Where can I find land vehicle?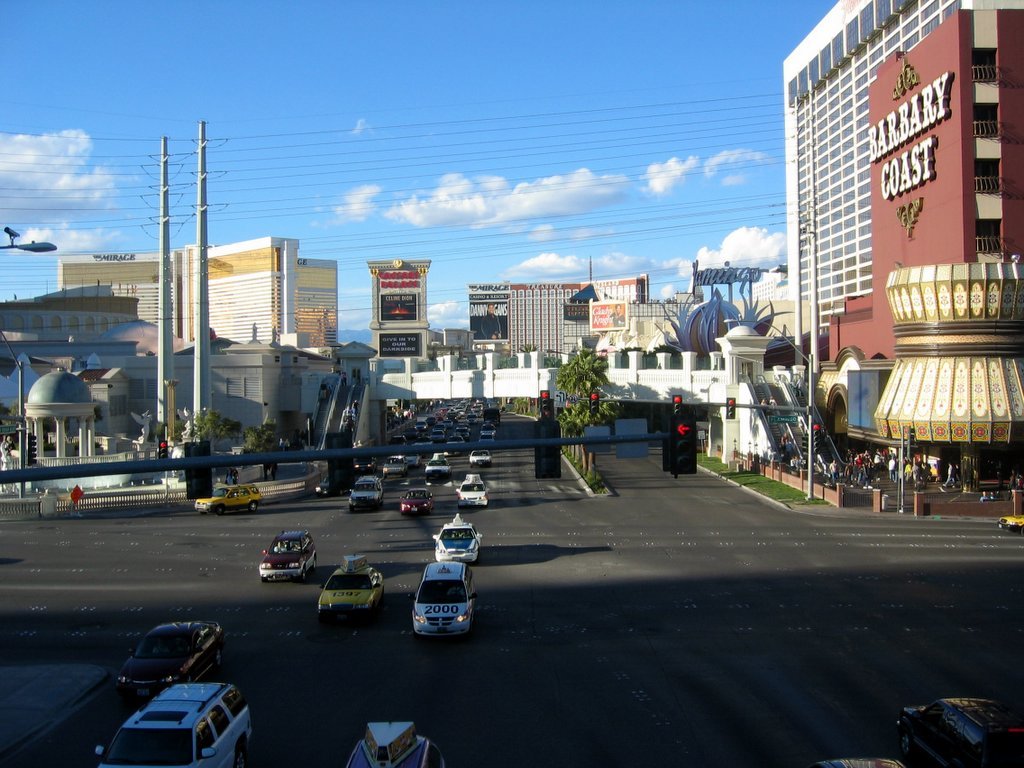
You can find it at bbox=[319, 554, 390, 626].
